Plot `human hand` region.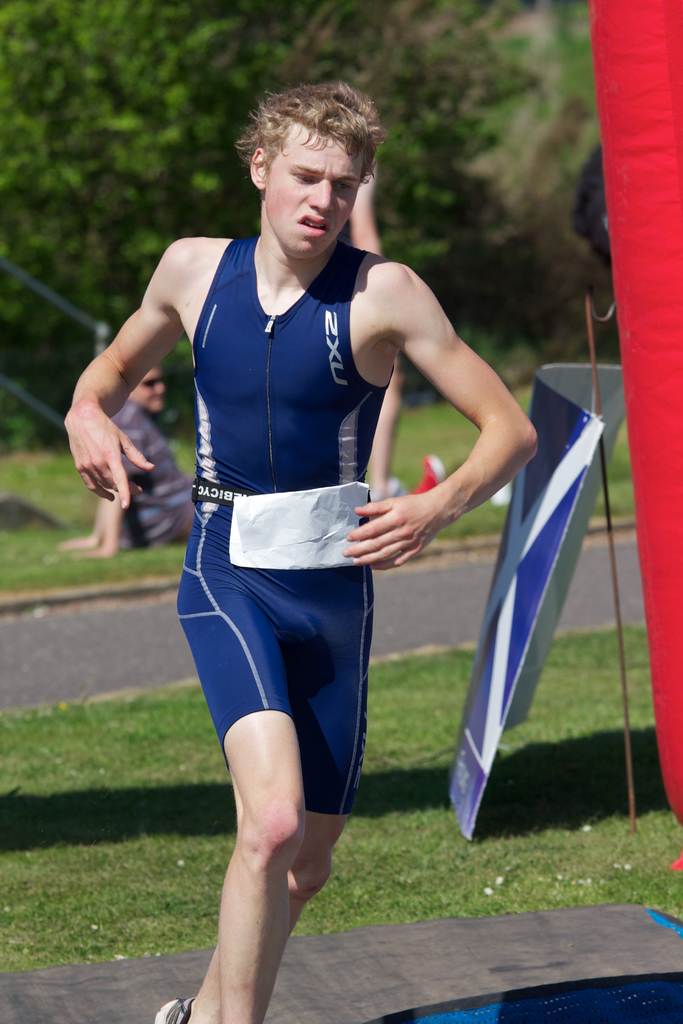
Plotted at {"left": 58, "top": 534, "right": 99, "bottom": 550}.
